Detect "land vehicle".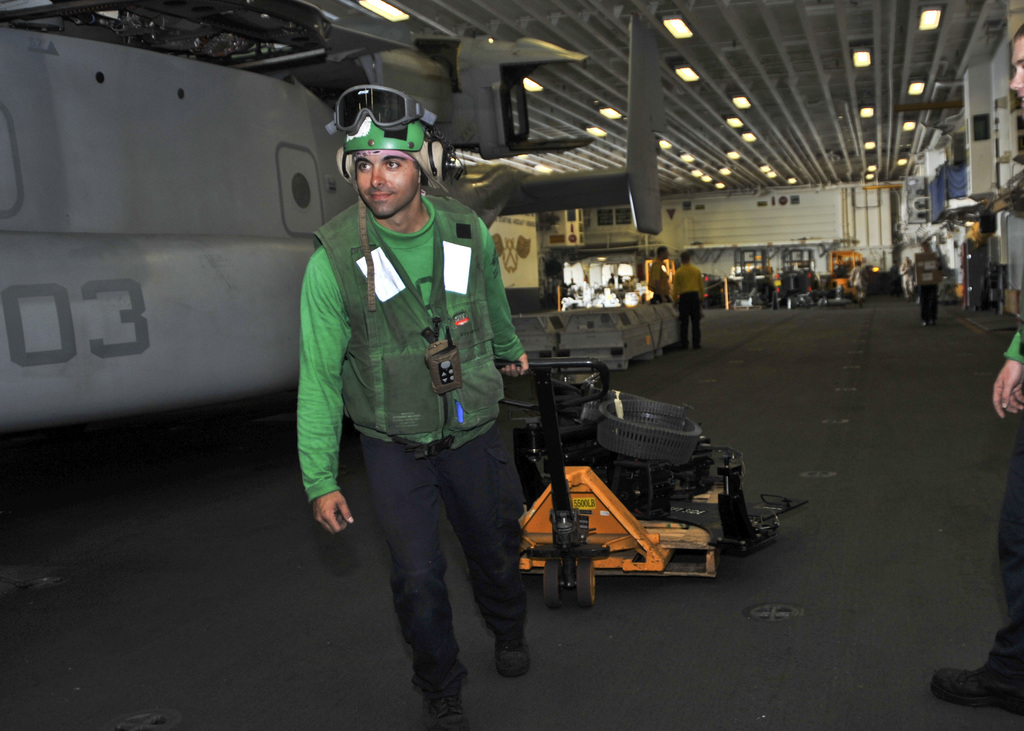
Detected at 772 246 817 308.
